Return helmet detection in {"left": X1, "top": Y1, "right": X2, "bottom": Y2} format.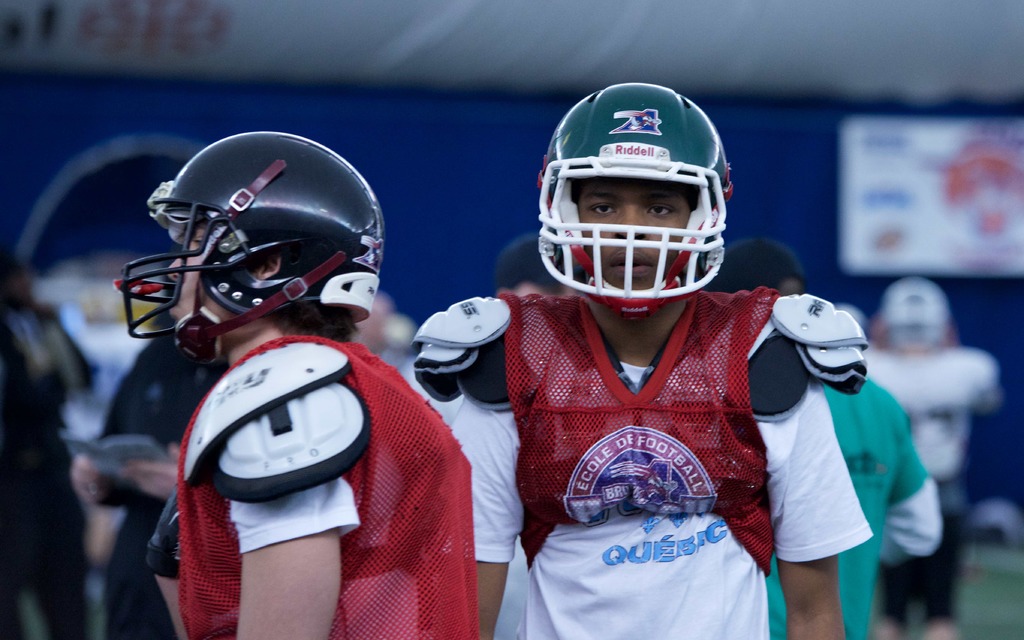
{"left": 877, "top": 276, "right": 956, "bottom": 355}.
